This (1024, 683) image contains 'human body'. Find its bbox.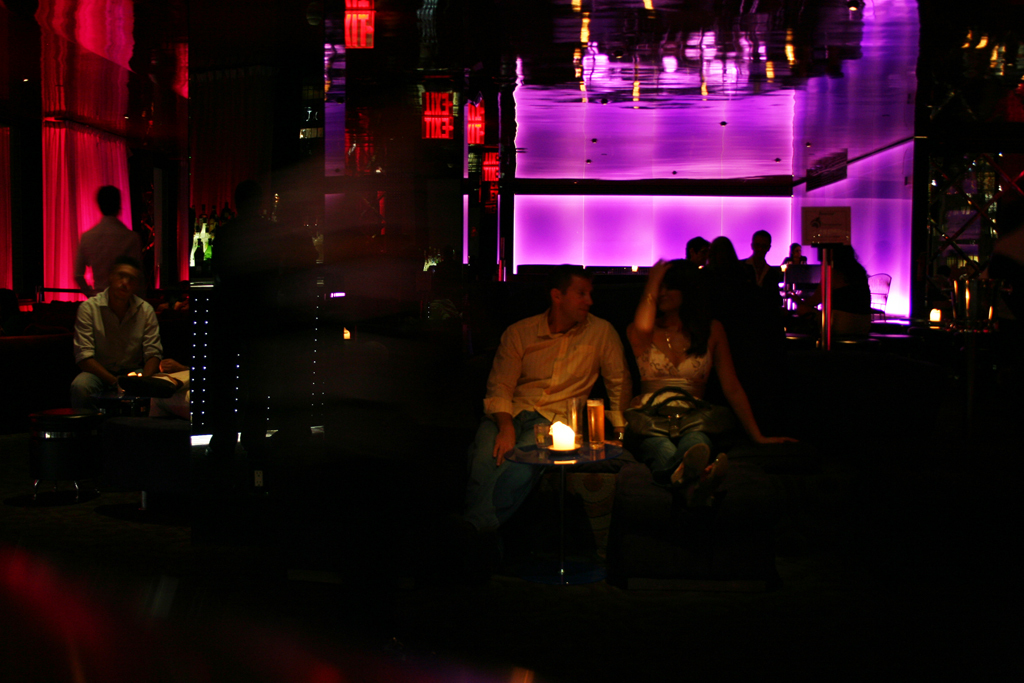
[x1=66, y1=191, x2=150, y2=290].
